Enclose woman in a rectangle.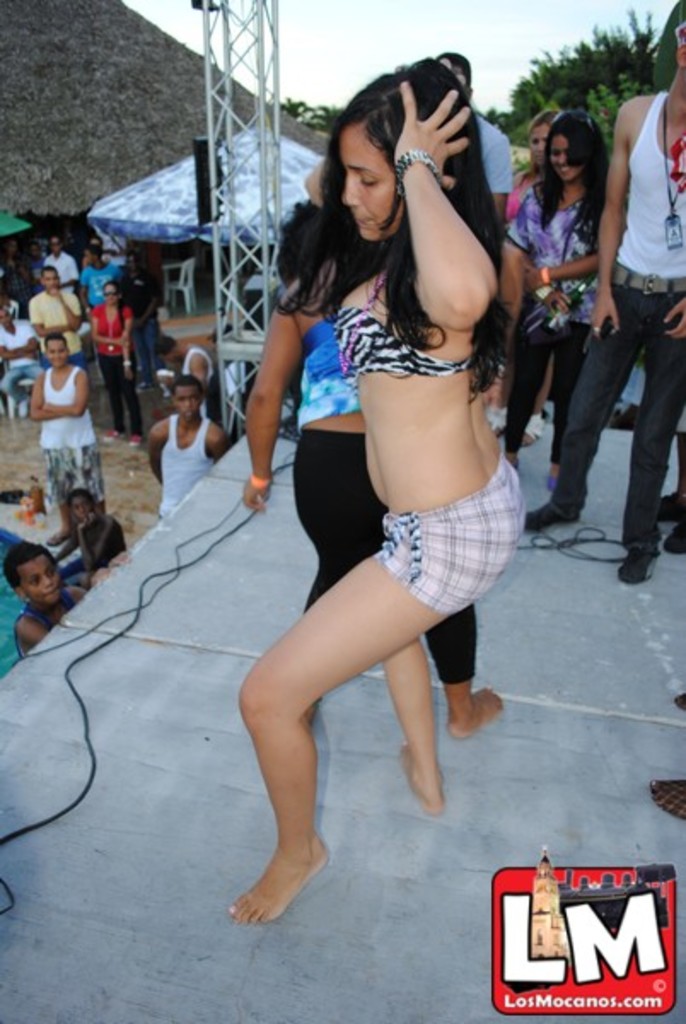
(left=0, top=237, right=32, bottom=317).
